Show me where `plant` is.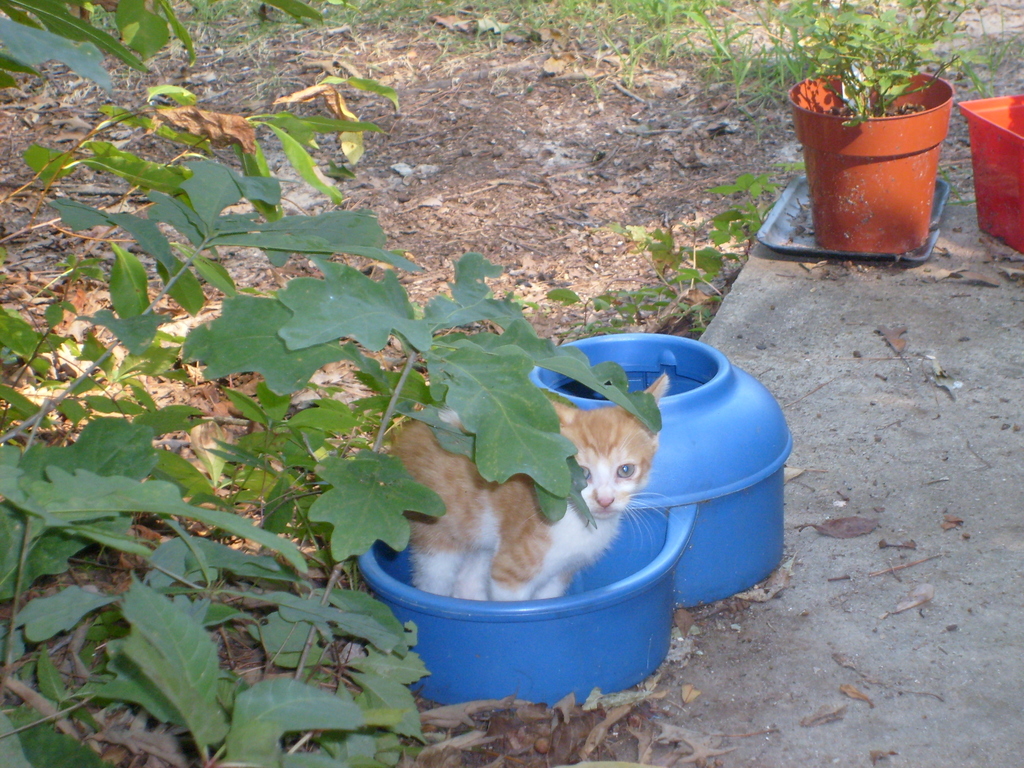
`plant` is at 774,0,989,114.
